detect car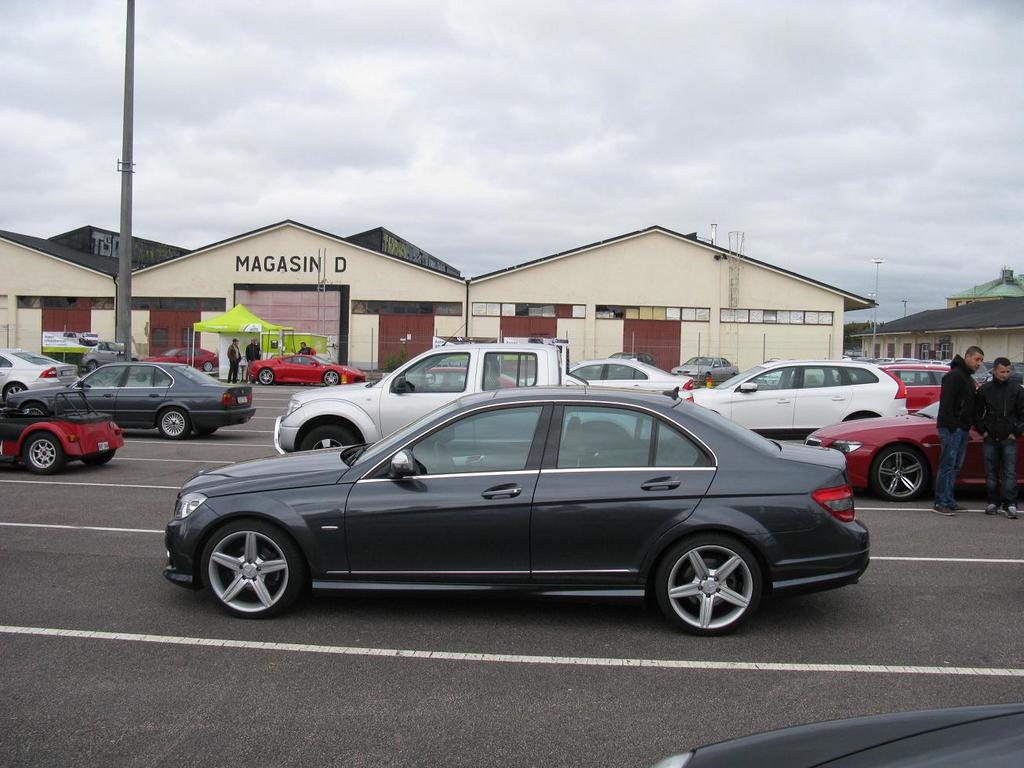
[249, 353, 369, 385]
